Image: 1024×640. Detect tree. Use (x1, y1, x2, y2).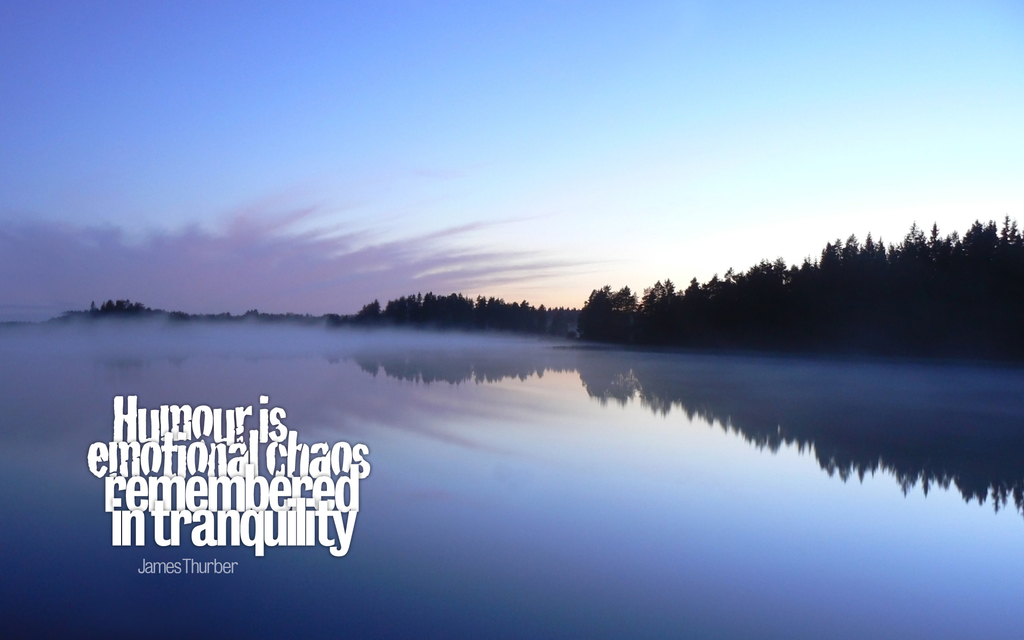
(576, 280, 637, 344).
